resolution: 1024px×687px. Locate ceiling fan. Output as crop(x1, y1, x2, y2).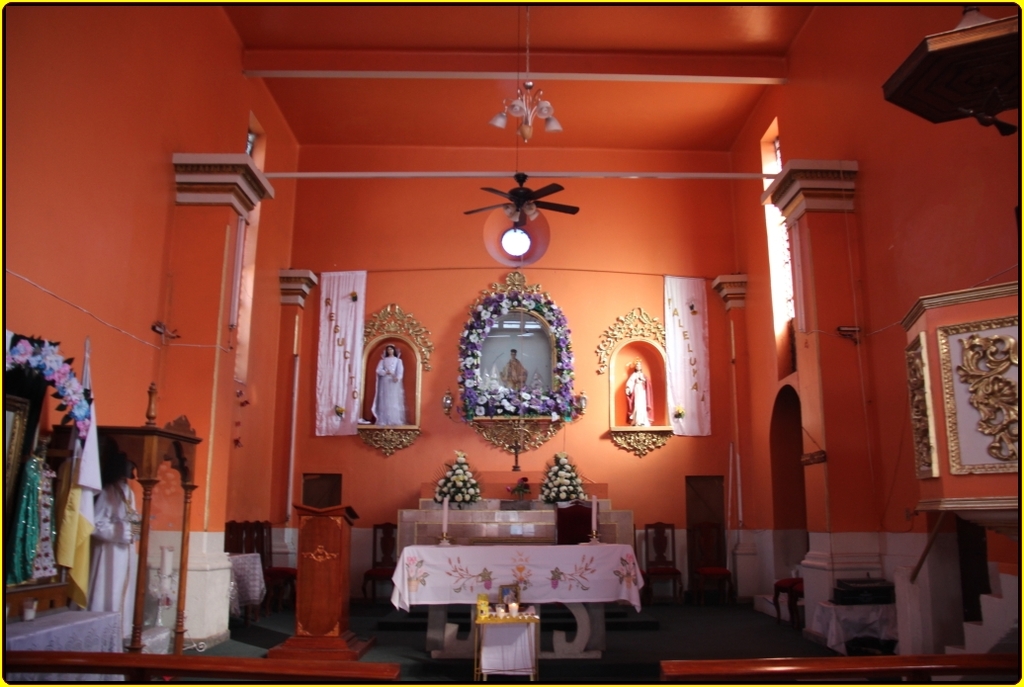
crop(465, 171, 581, 222).
